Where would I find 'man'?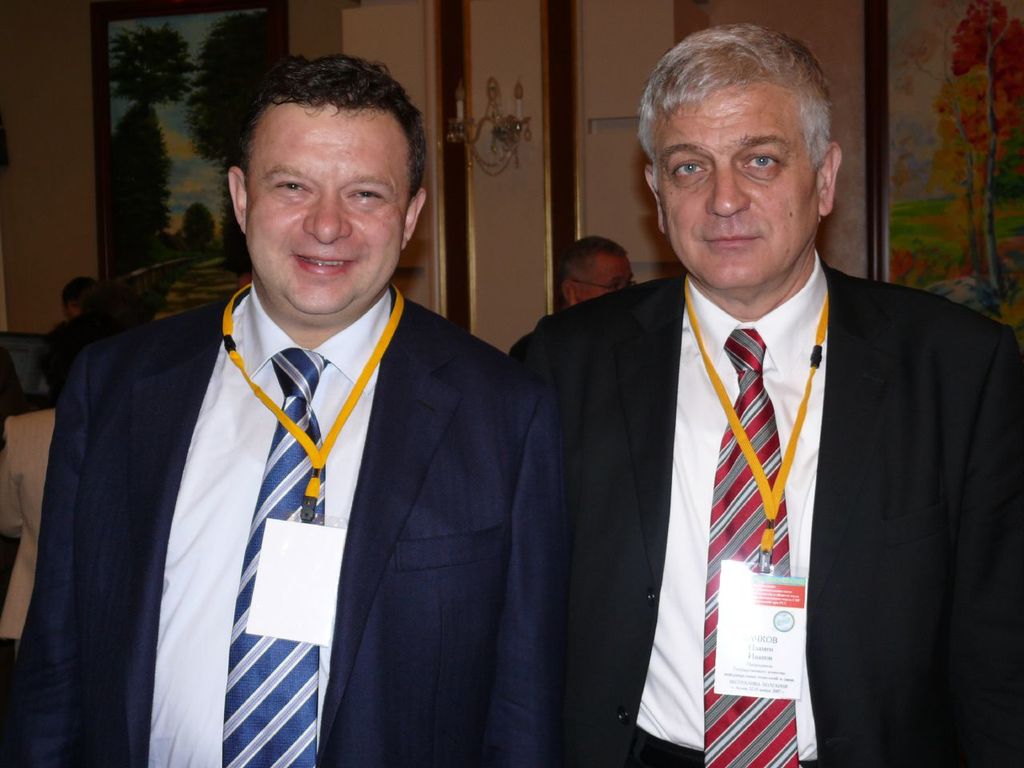
At pyautogui.locateOnScreen(558, 234, 638, 306).
